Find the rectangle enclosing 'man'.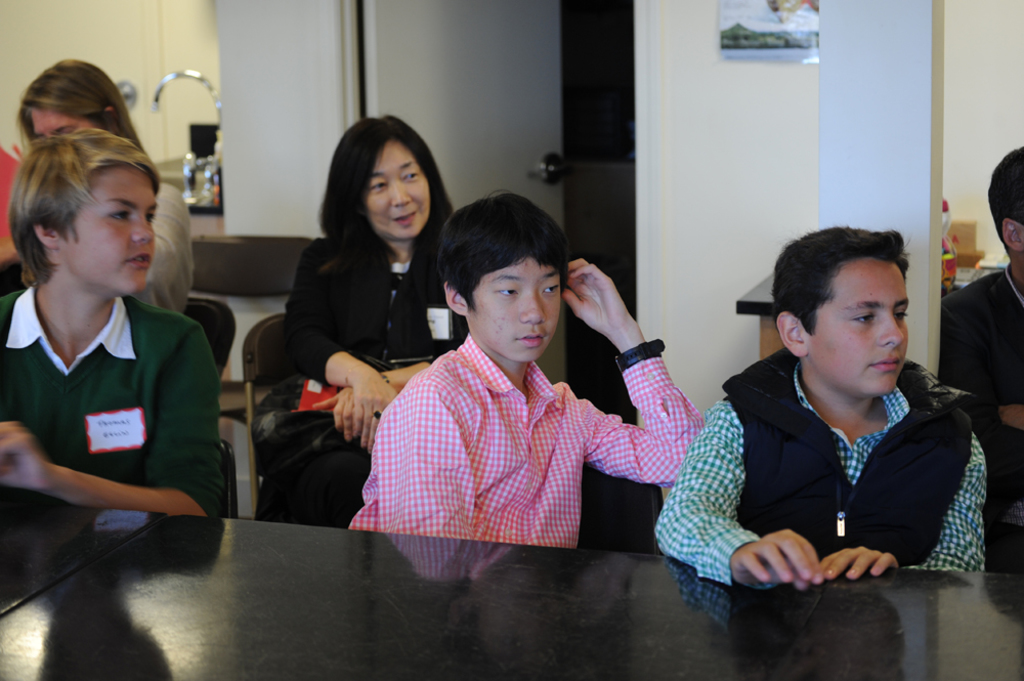
(696, 222, 1001, 626).
